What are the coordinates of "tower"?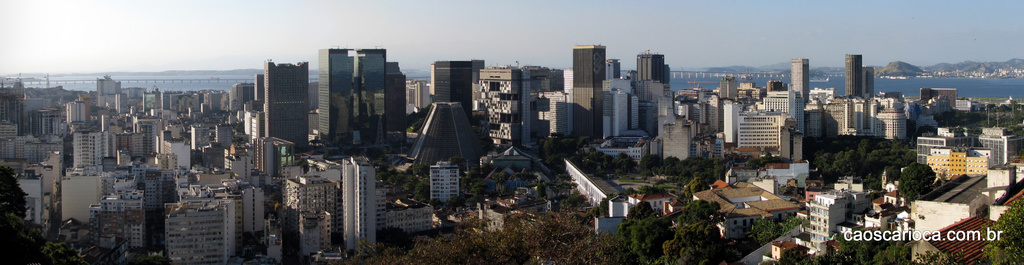
bbox=[266, 66, 307, 151].
